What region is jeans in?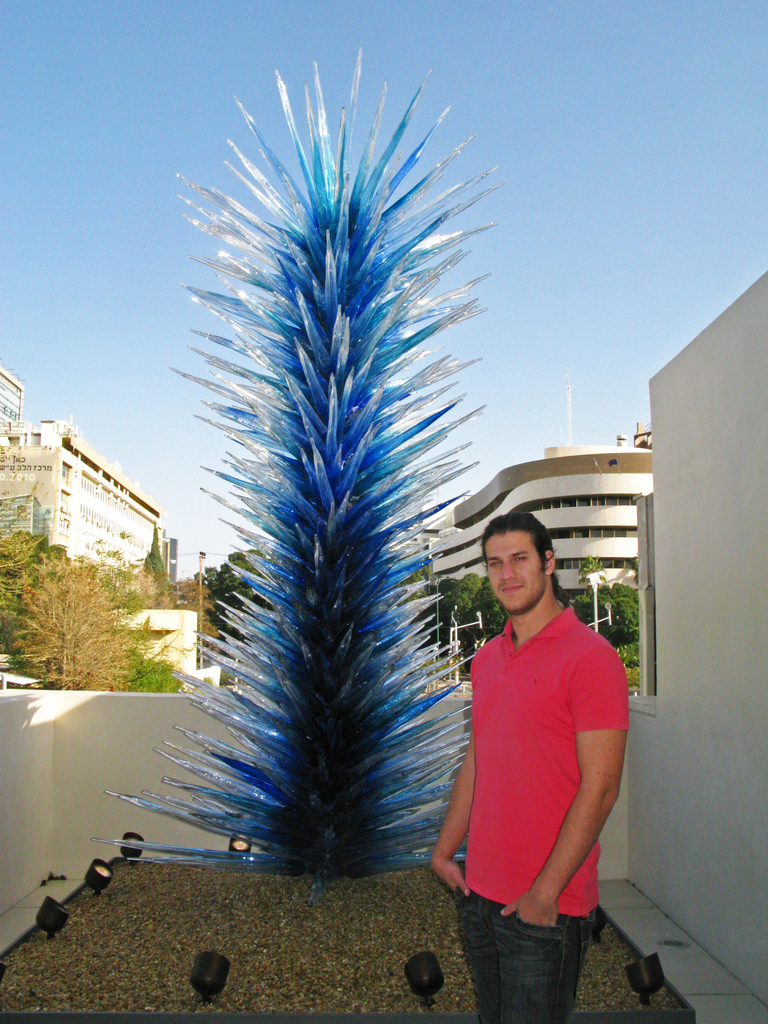
left=469, top=898, right=607, bottom=1020.
